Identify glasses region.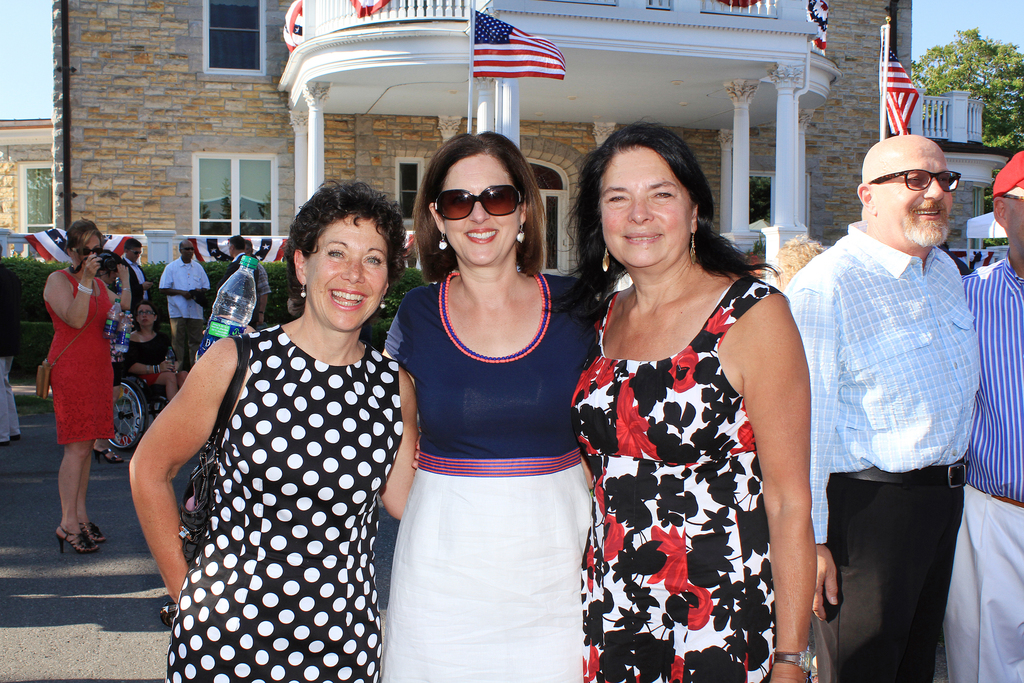
Region: pyautogui.locateOnScreen(868, 165, 962, 193).
